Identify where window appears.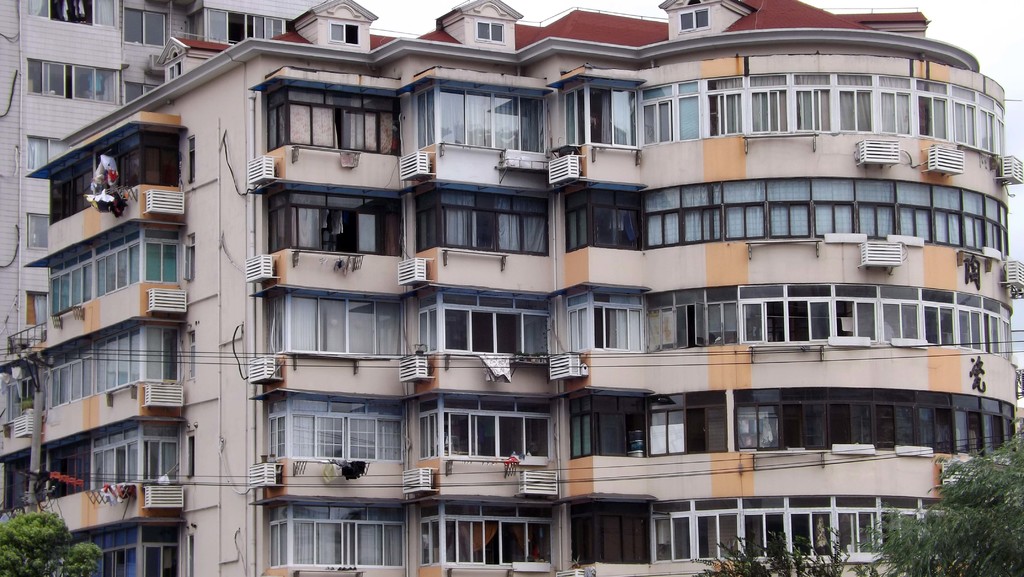
Appears at box(252, 396, 431, 466).
